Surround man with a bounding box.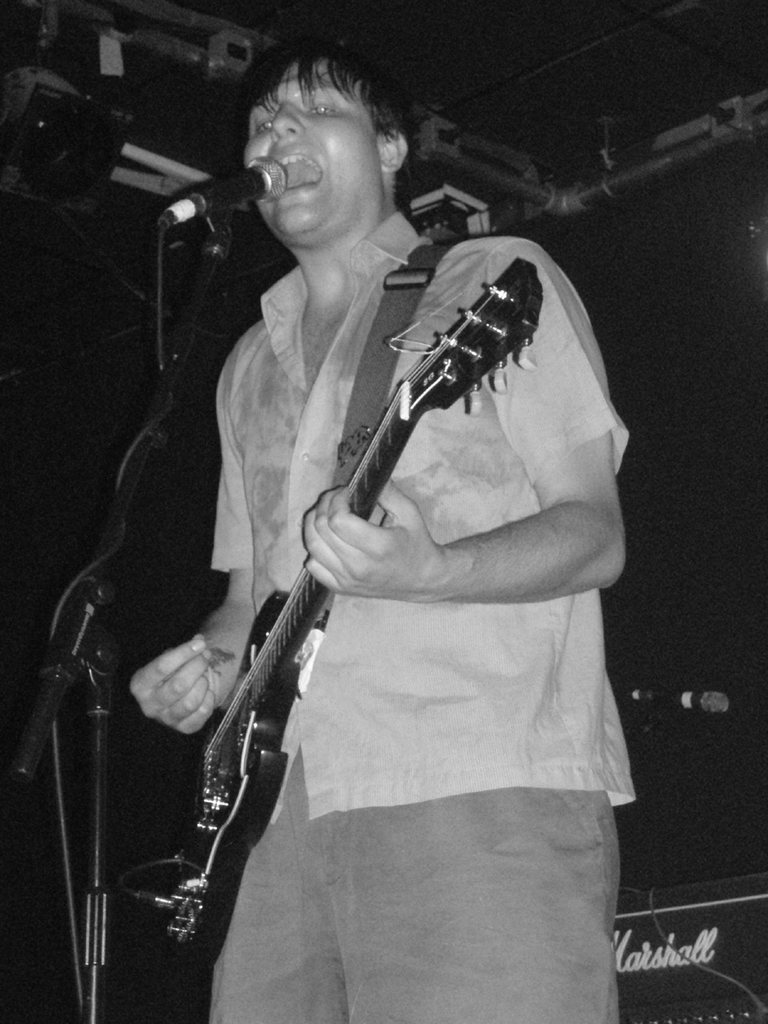
{"x1": 120, "y1": 34, "x2": 632, "y2": 1021}.
